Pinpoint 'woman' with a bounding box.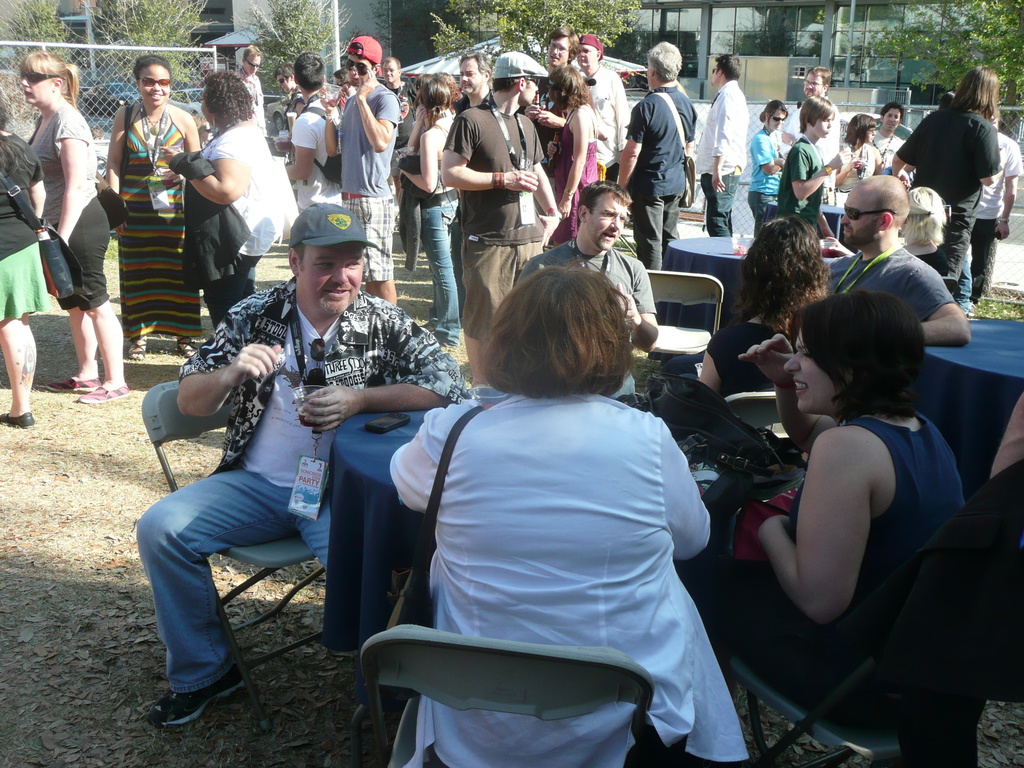
{"left": 0, "top": 84, "right": 46, "bottom": 428}.
